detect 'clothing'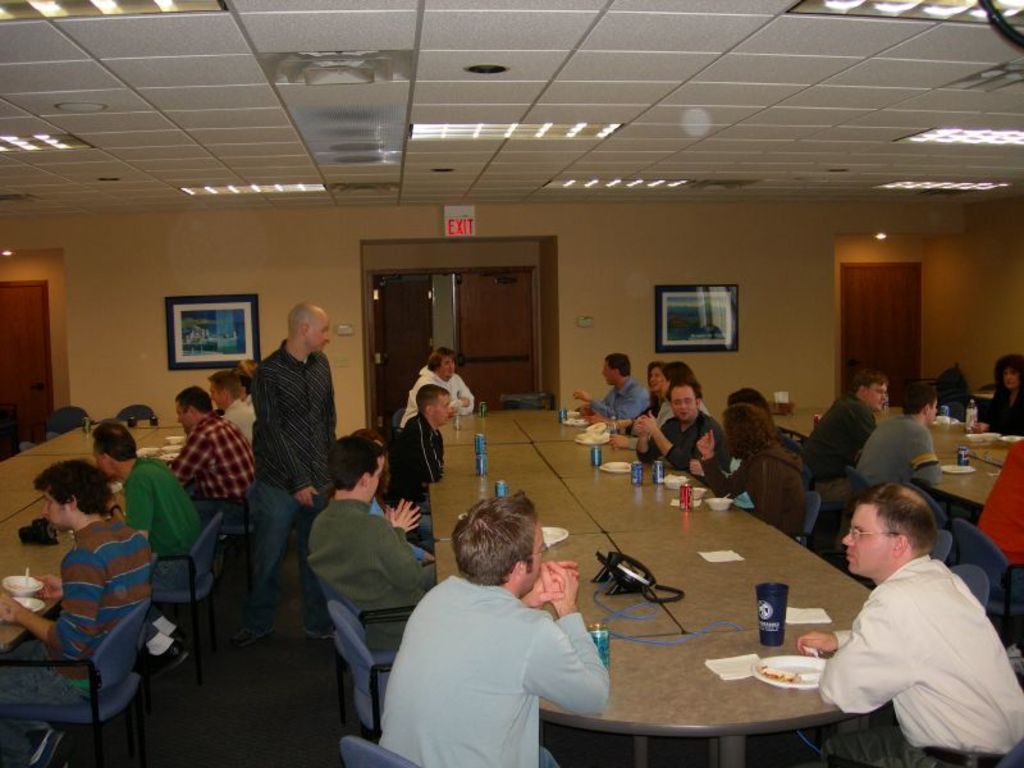
pyautogui.locateOnScreen(375, 549, 608, 756)
